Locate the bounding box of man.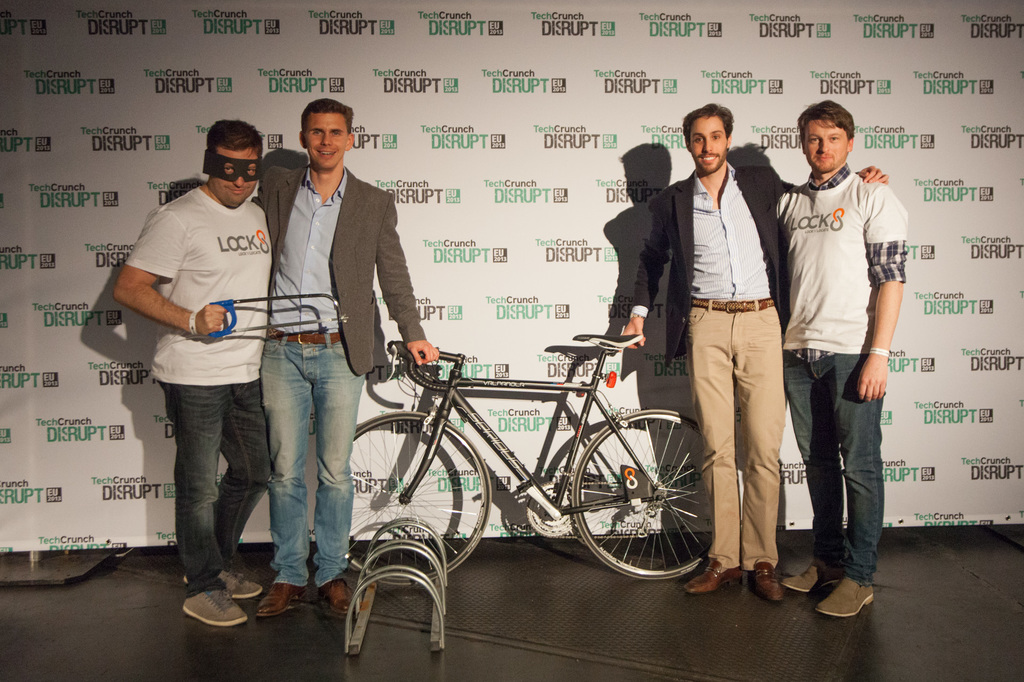
Bounding box: box(251, 97, 438, 624).
